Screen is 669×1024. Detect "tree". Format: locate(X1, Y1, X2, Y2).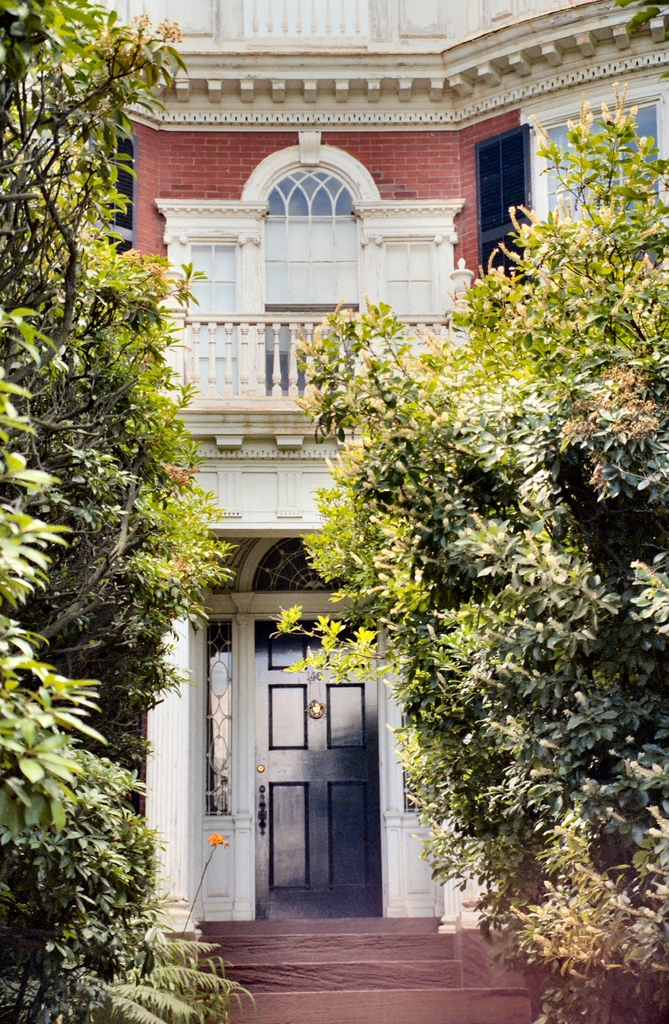
locate(268, 76, 668, 1020).
